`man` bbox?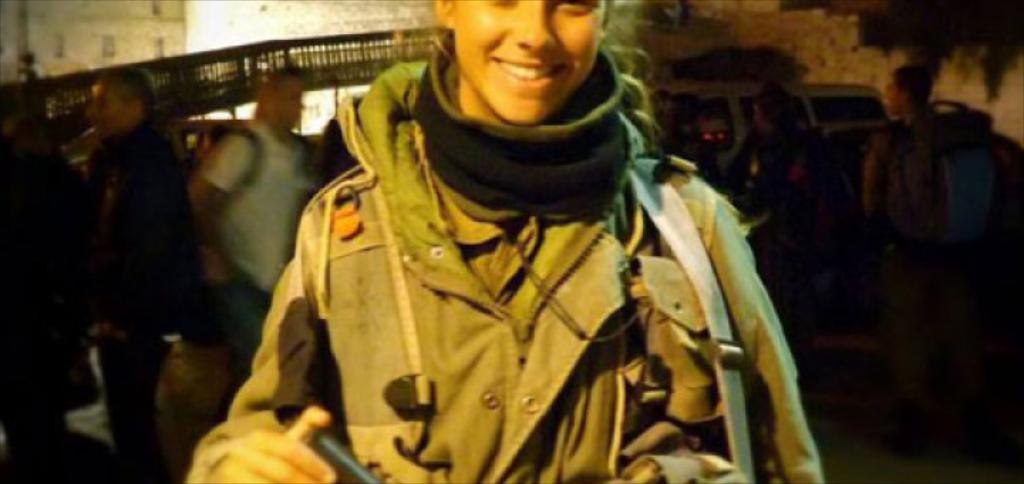
<bbox>191, 74, 321, 404</bbox>
